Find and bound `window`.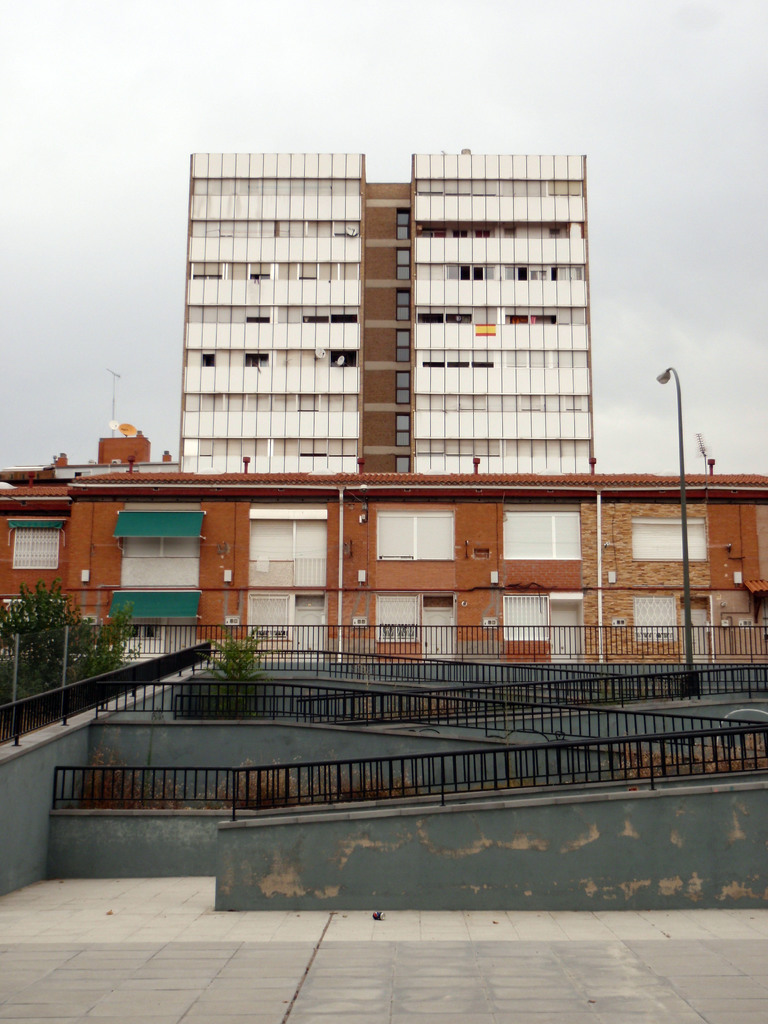
Bound: BBox(632, 515, 709, 562).
